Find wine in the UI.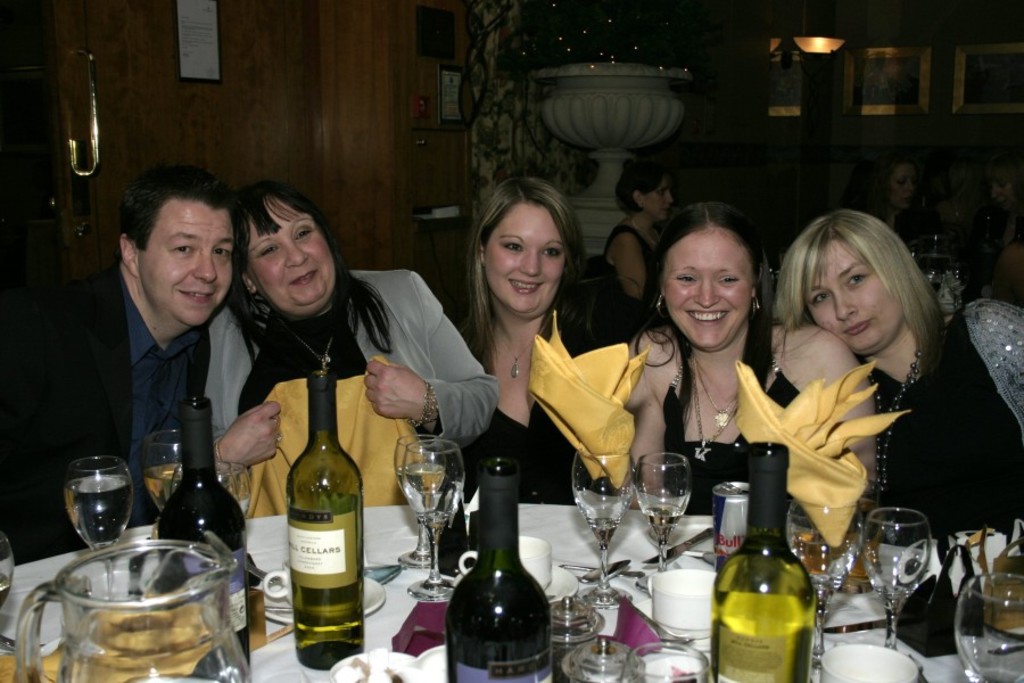
UI element at x1=712, y1=444, x2=812, y2=682.
